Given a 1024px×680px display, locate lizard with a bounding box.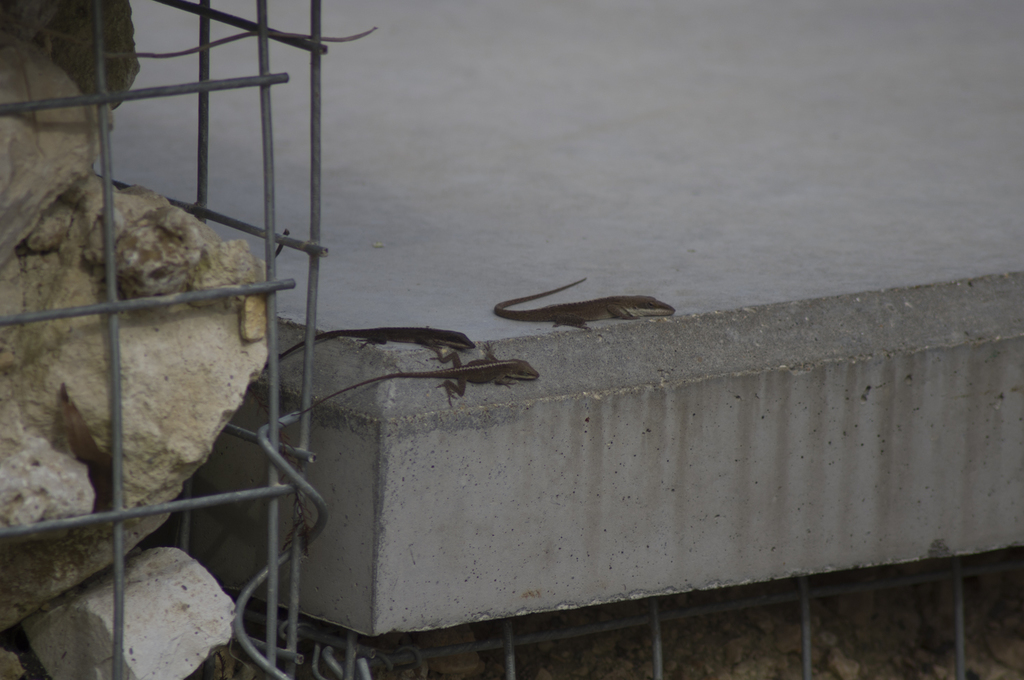
Located: l=264, t=326, r=479, b=365.
